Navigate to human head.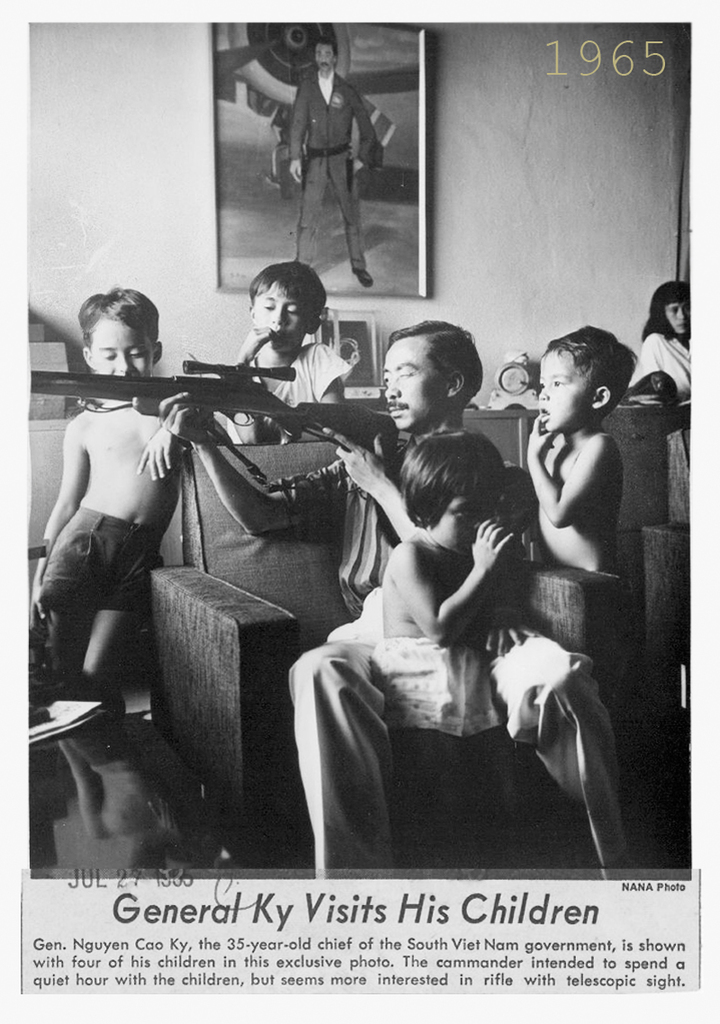
Navigation target: 531, 324, 637, 434.
